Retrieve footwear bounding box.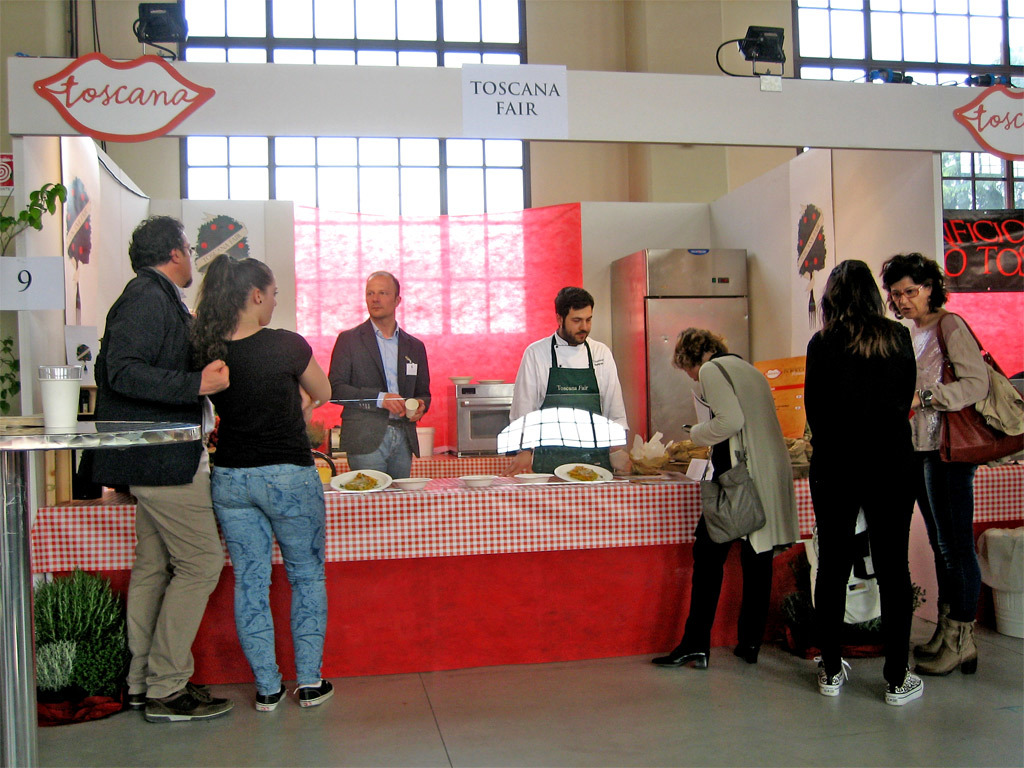
Bounding box: bbox=[887, 683, 923, 703].
